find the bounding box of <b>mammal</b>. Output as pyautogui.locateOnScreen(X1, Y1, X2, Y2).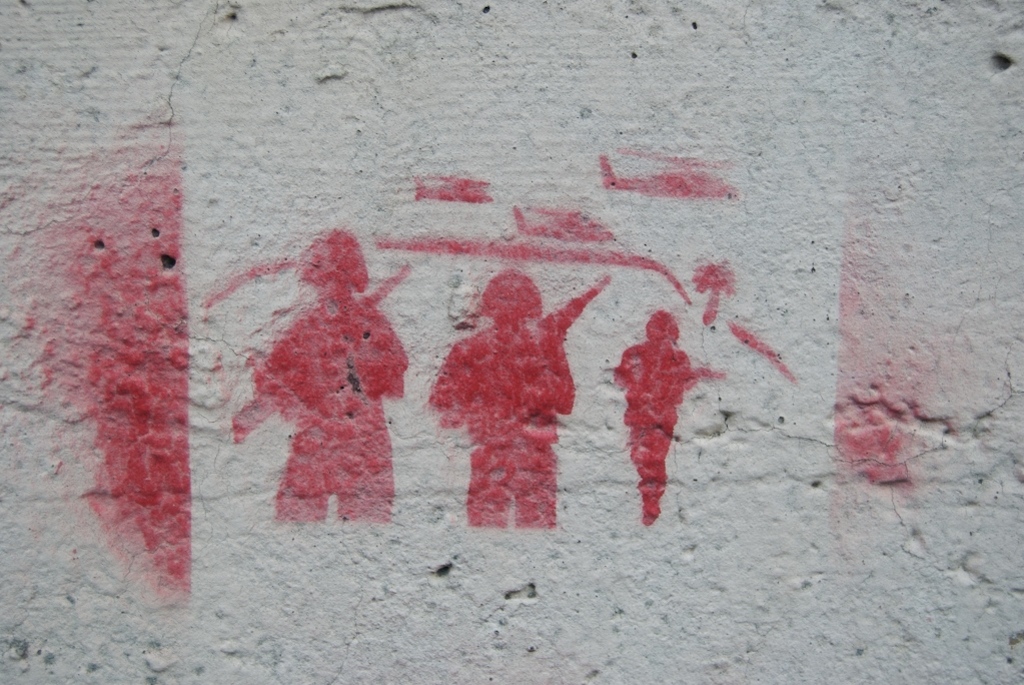
pyautogui.locateOnScreen(610, 305, 730, 522).
